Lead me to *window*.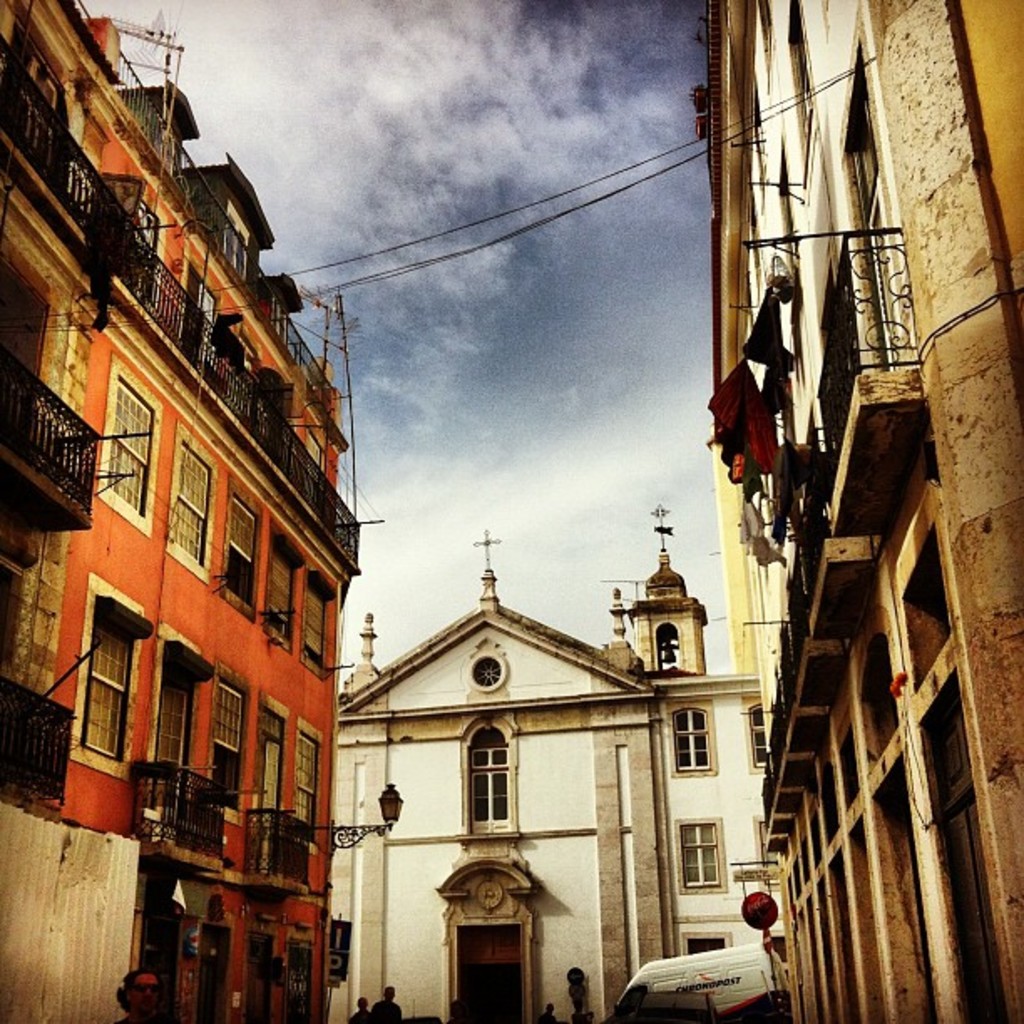
Lead to 263 534 306 651.
